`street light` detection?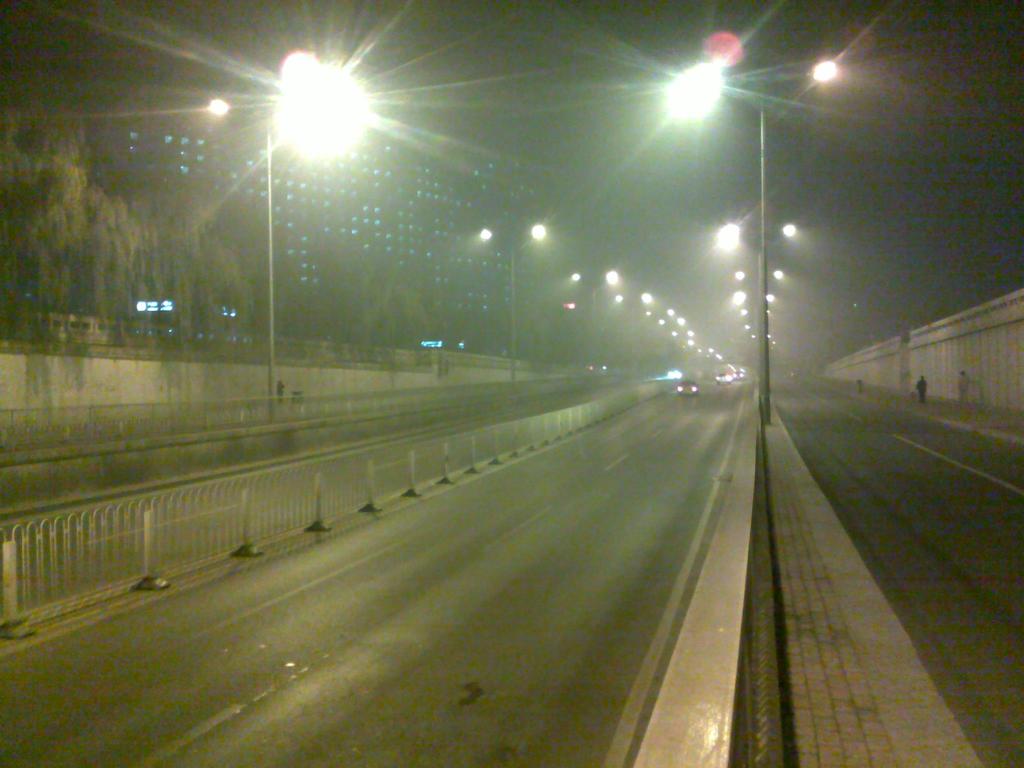
BBox(737, 301, 779, 323)
